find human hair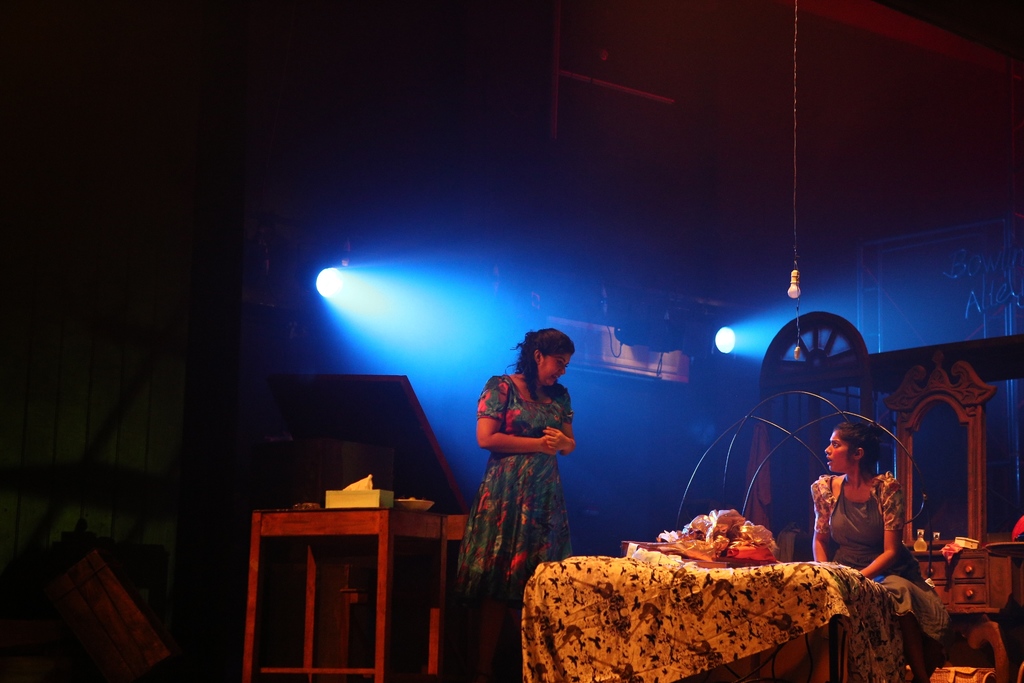
left=835, top=417, right=879, bottom=472
